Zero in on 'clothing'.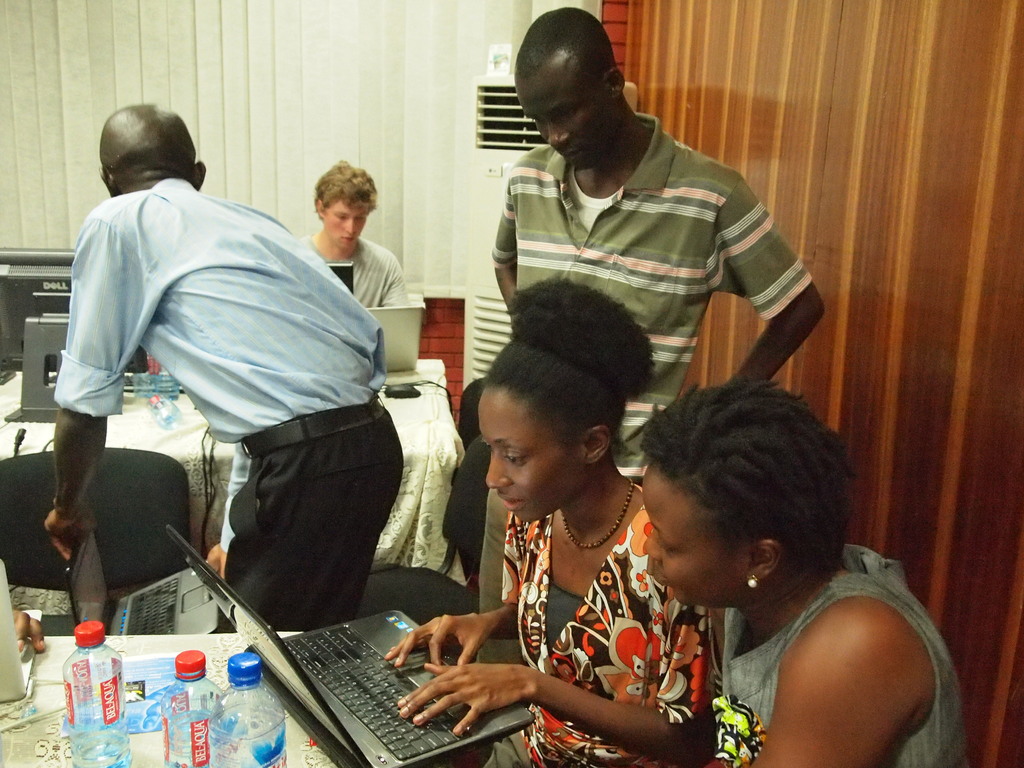
Zeroed in: region(719, 547, 972, 767).
